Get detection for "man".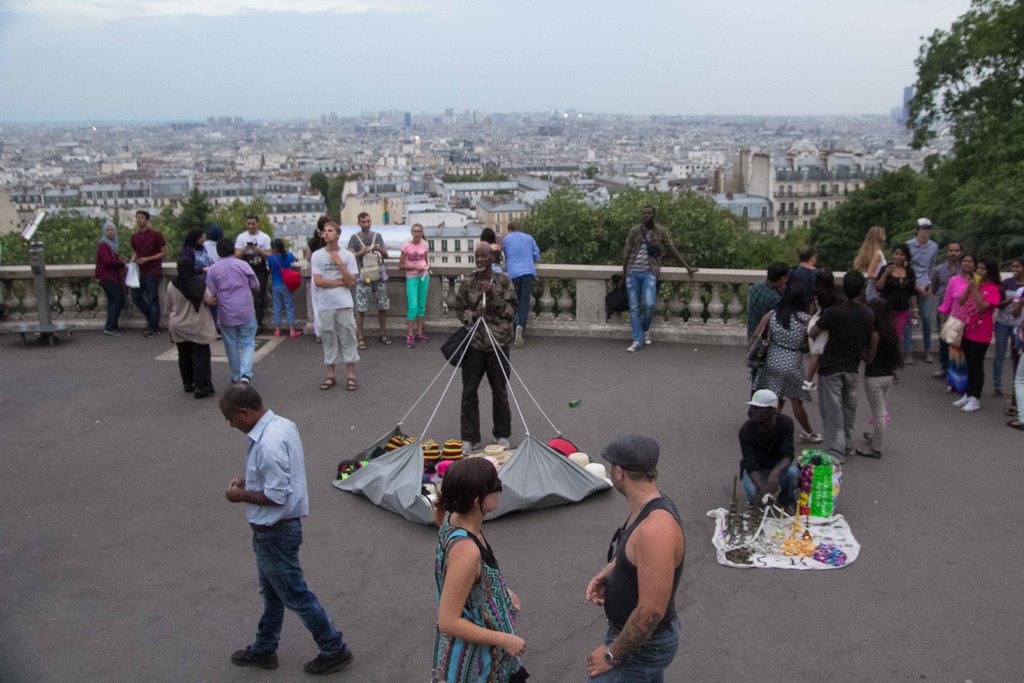
Detection: x1=740 y1=388 x2=800 y2=512.
